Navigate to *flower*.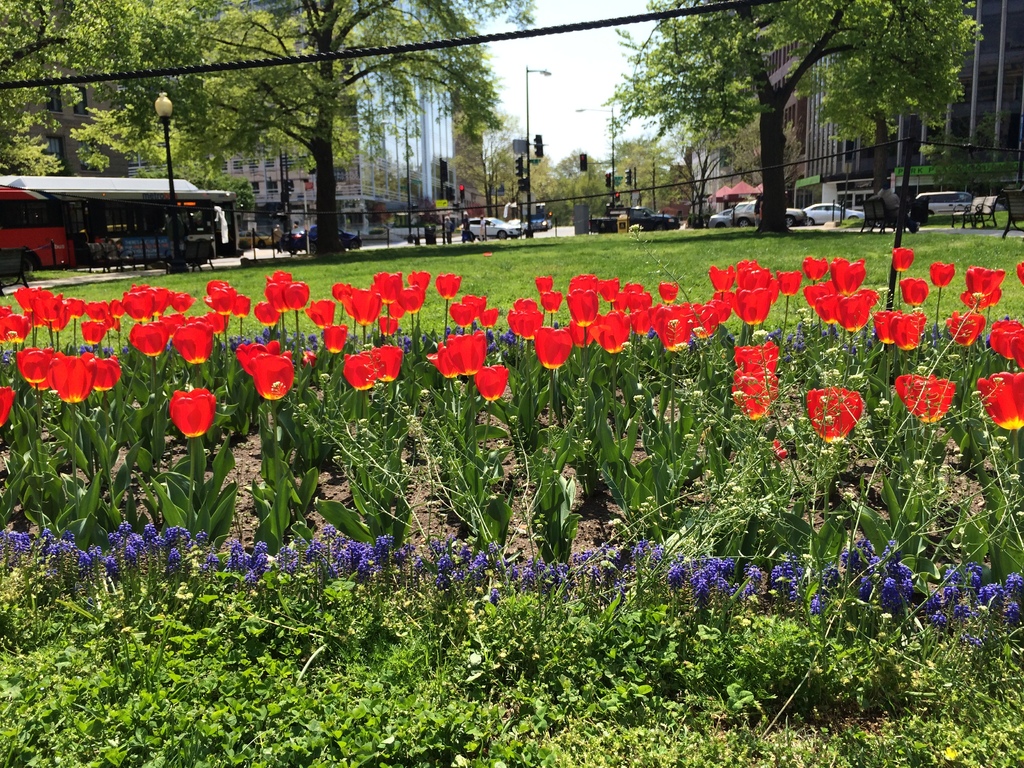
Navigation target: rect(407, 267, 432, 294).
